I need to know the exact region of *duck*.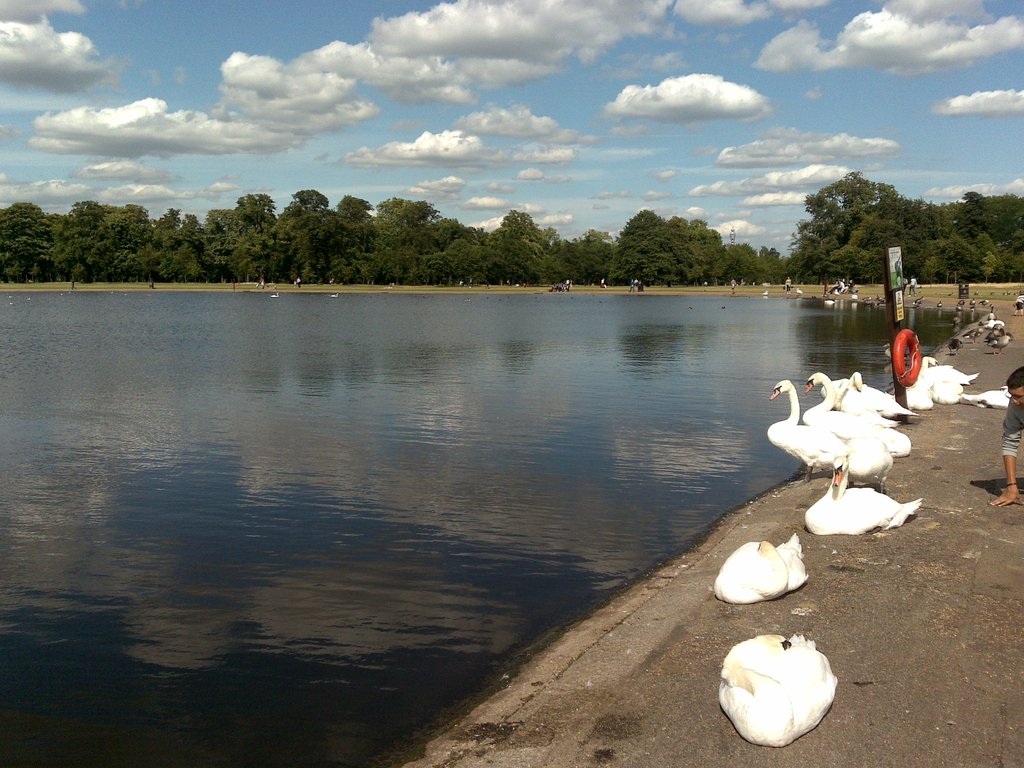
Region: [713,636,845,746].
